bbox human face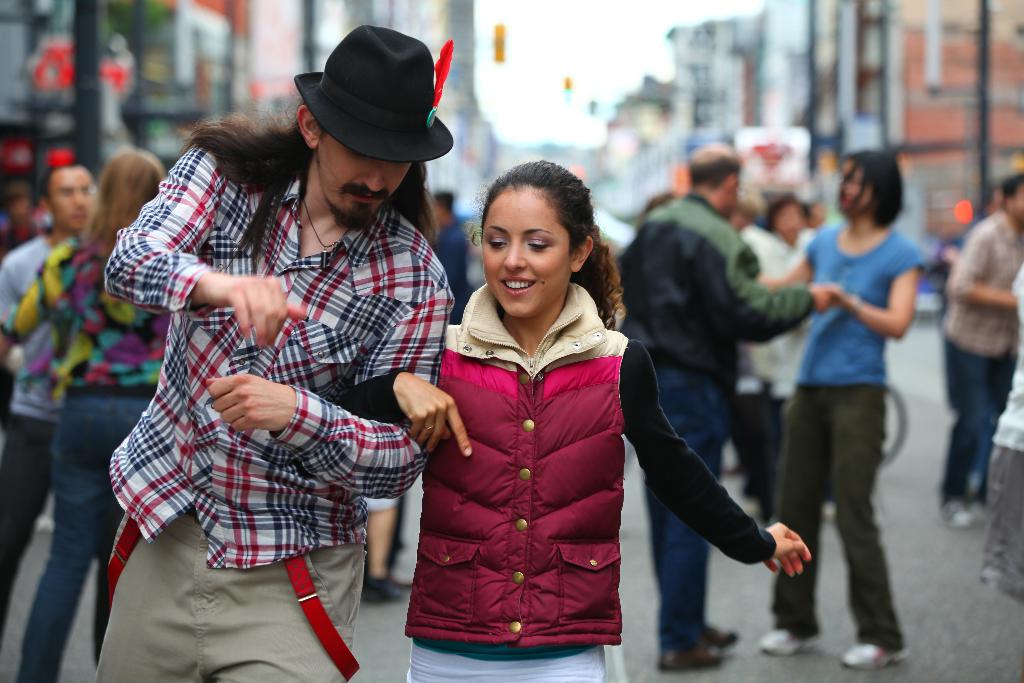
pyautogui.locateOnScreen(1003, 176, 1023, 239)
